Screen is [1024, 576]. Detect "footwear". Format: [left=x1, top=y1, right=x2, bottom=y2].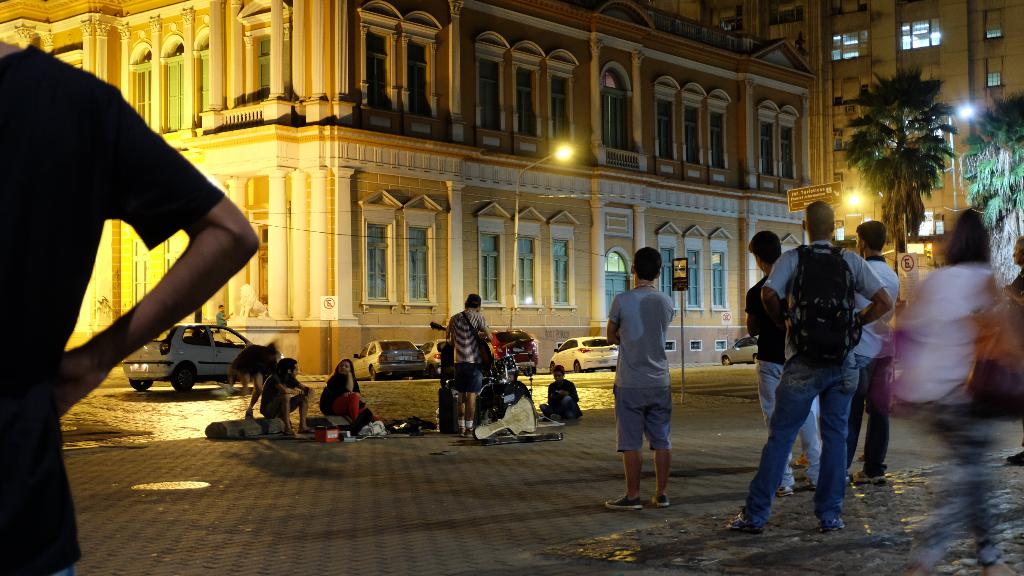
[left=465, top=426, right=474, bottom=436].
